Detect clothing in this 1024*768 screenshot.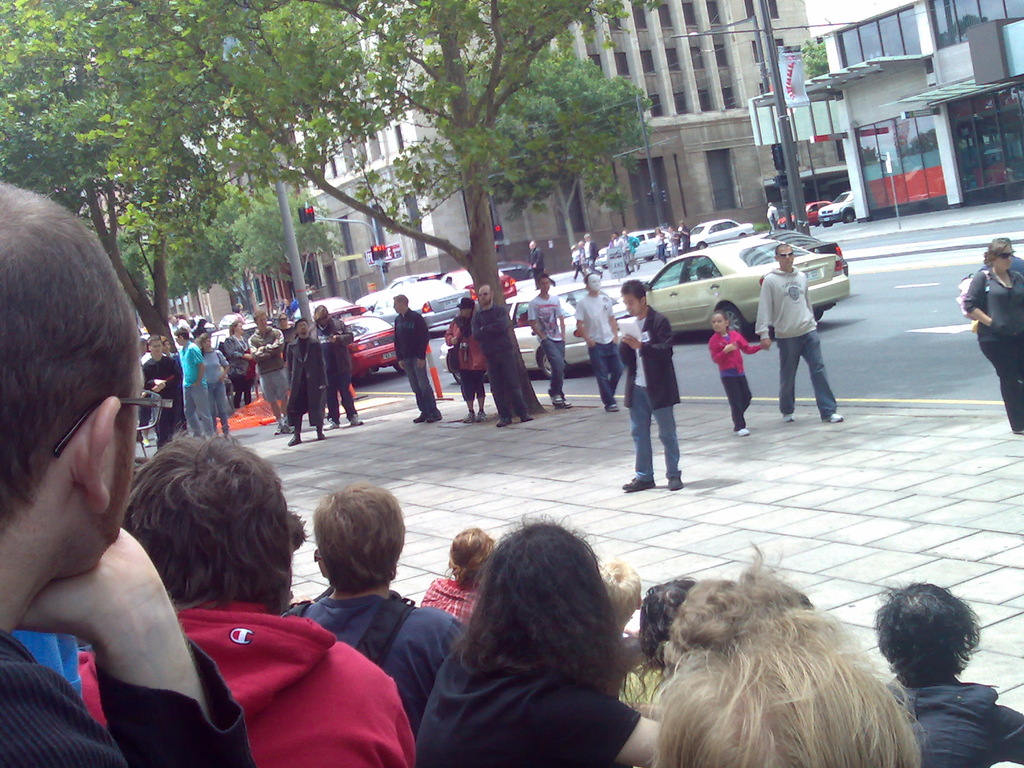
Detection: bbox=(420, 574, 485, 621).
